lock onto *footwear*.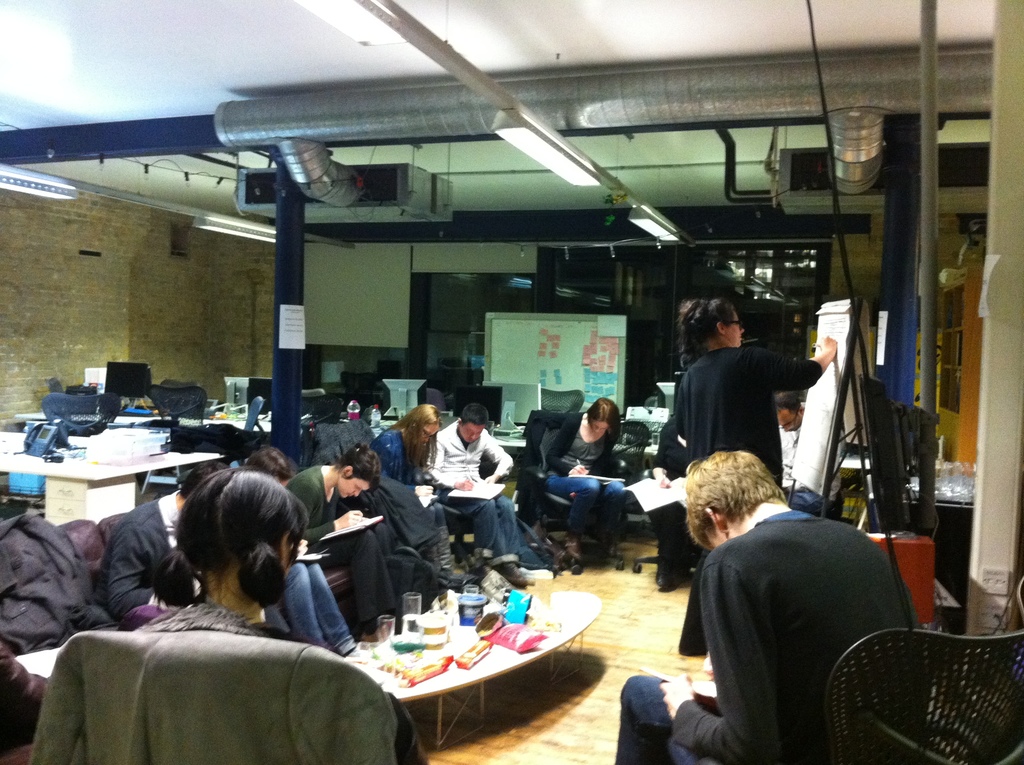
Locked: 583/549/609/571.
